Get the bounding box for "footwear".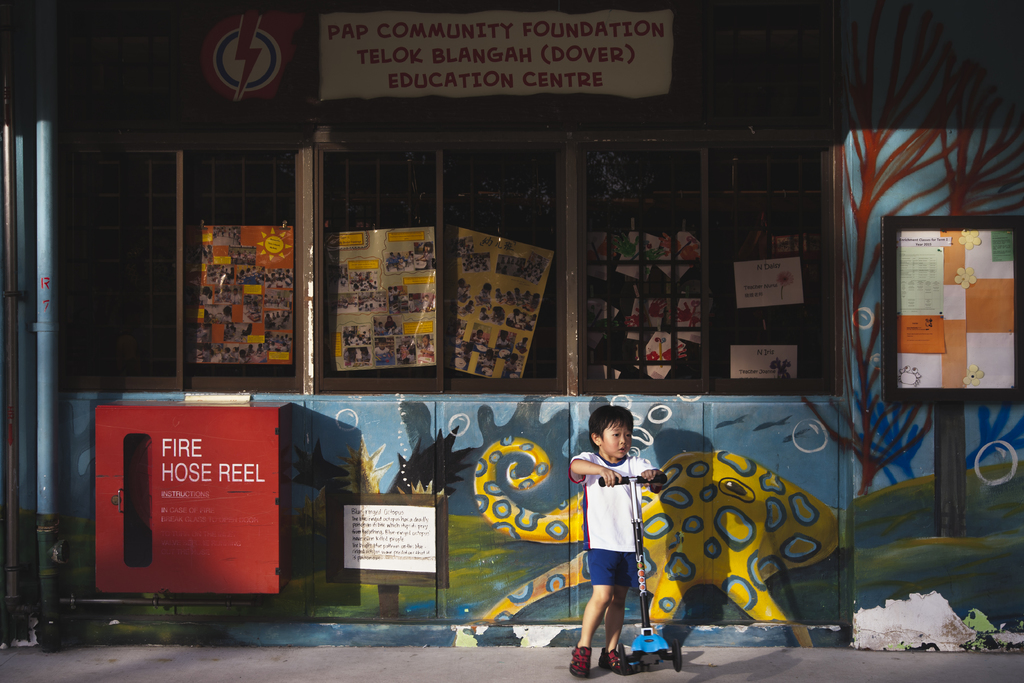
region(566, 643, 593, 679).
